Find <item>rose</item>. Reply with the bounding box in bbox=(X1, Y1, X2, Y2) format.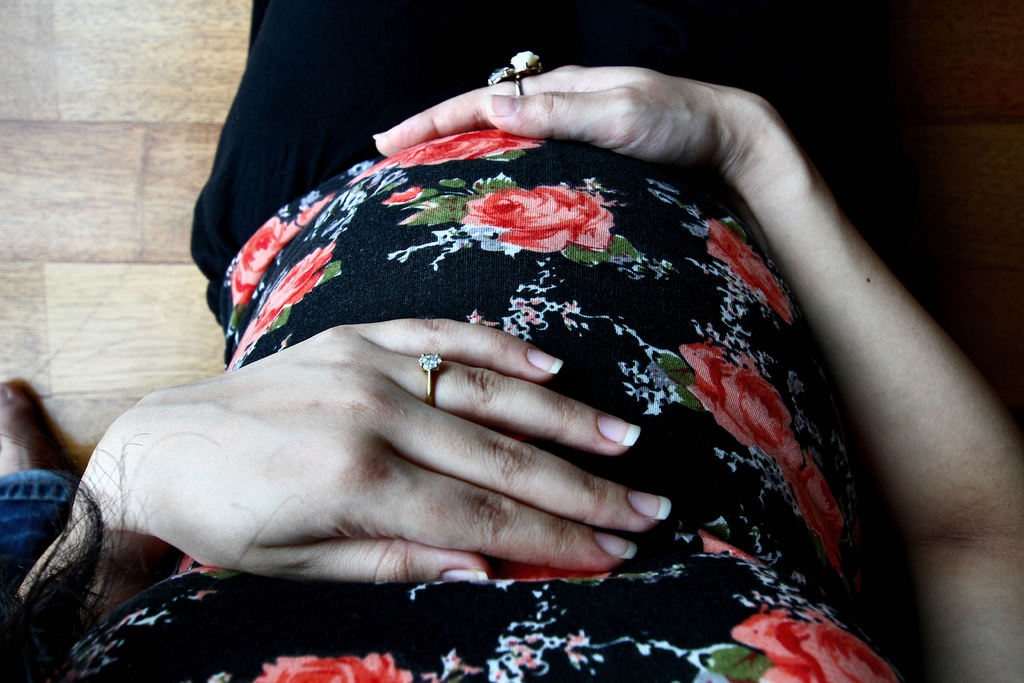
bbox=(706, 218, 792, 323).
